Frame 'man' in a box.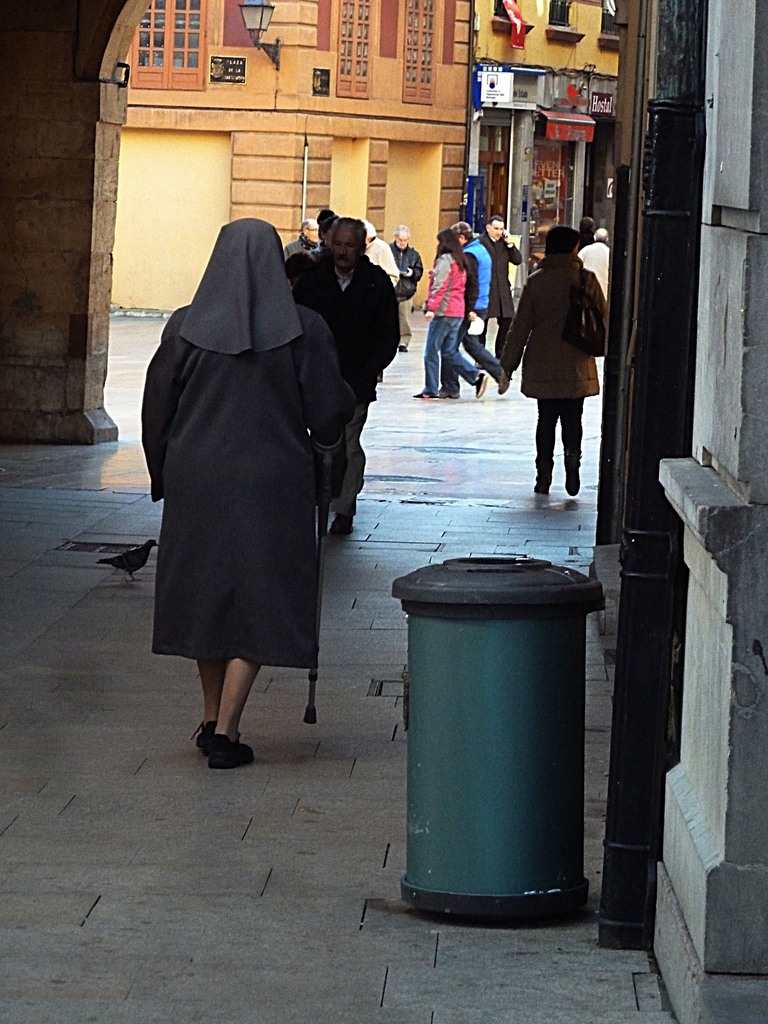
rect(579, 228, 611, 283).
